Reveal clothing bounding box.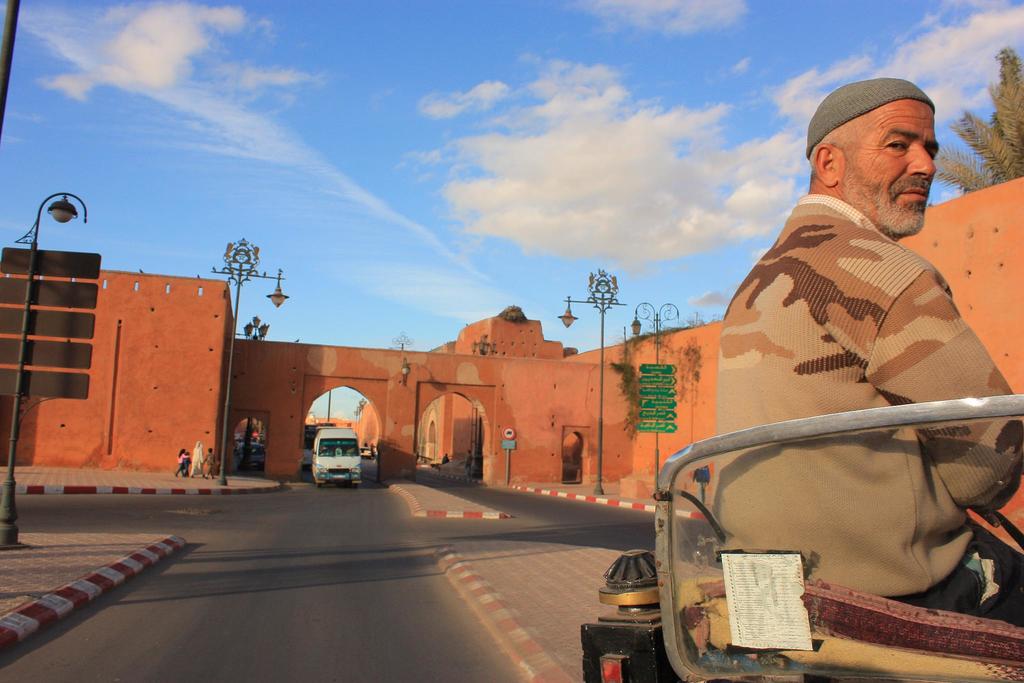
Revealed: 687,176,1009,622.
